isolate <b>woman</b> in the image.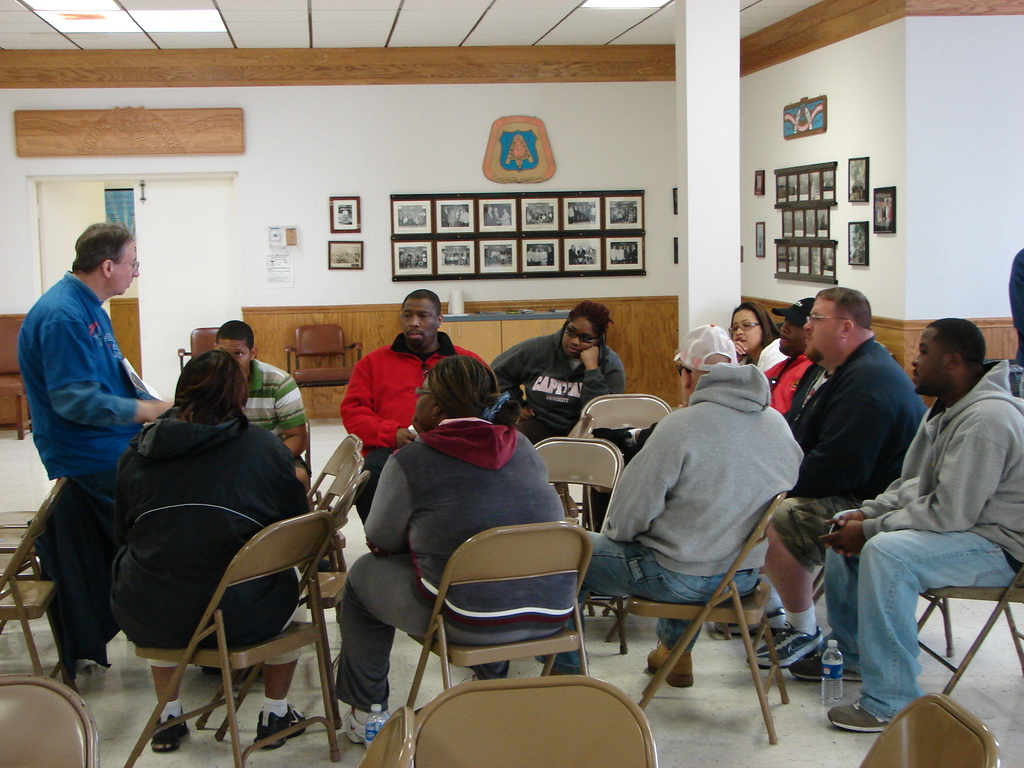
Isolated region: {"left": 334, "top": 356, "right": 576, "bottom": 754}.
